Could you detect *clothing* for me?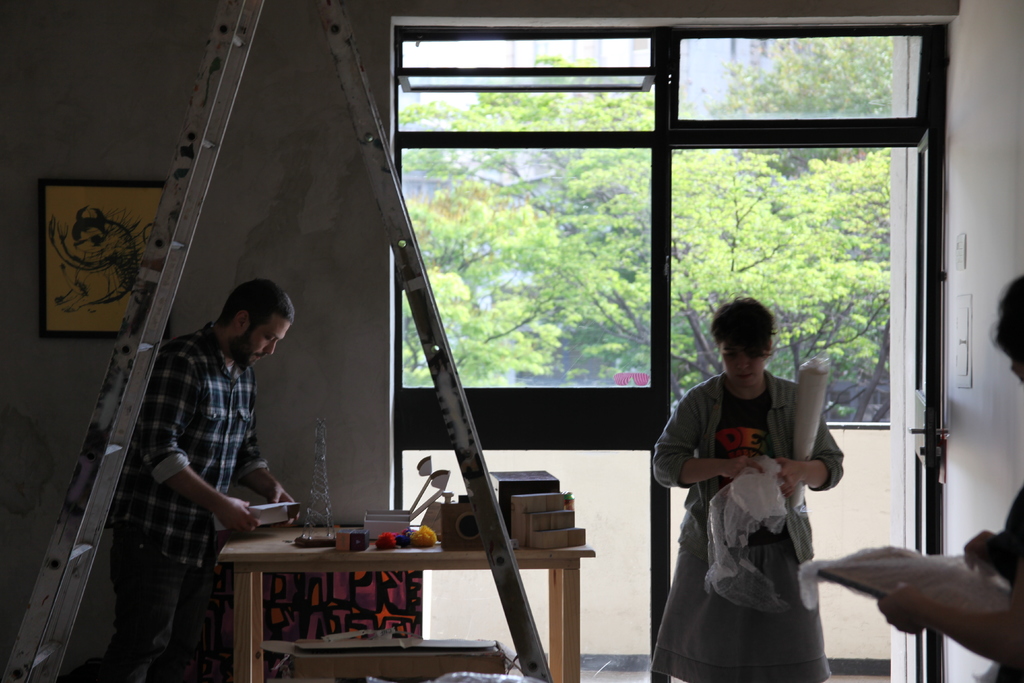
Detection result: 111 322 294 574.
